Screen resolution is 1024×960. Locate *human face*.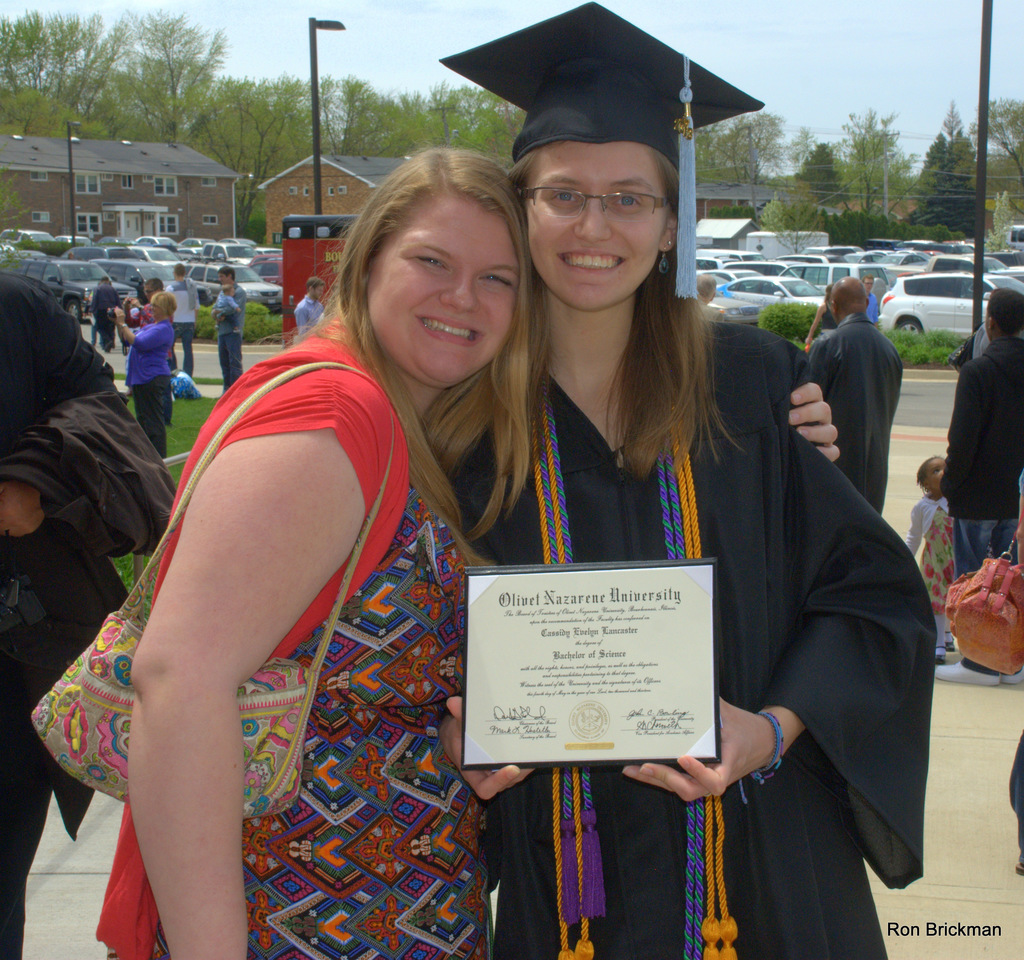
l=524, t=142, r=669, b=311.
